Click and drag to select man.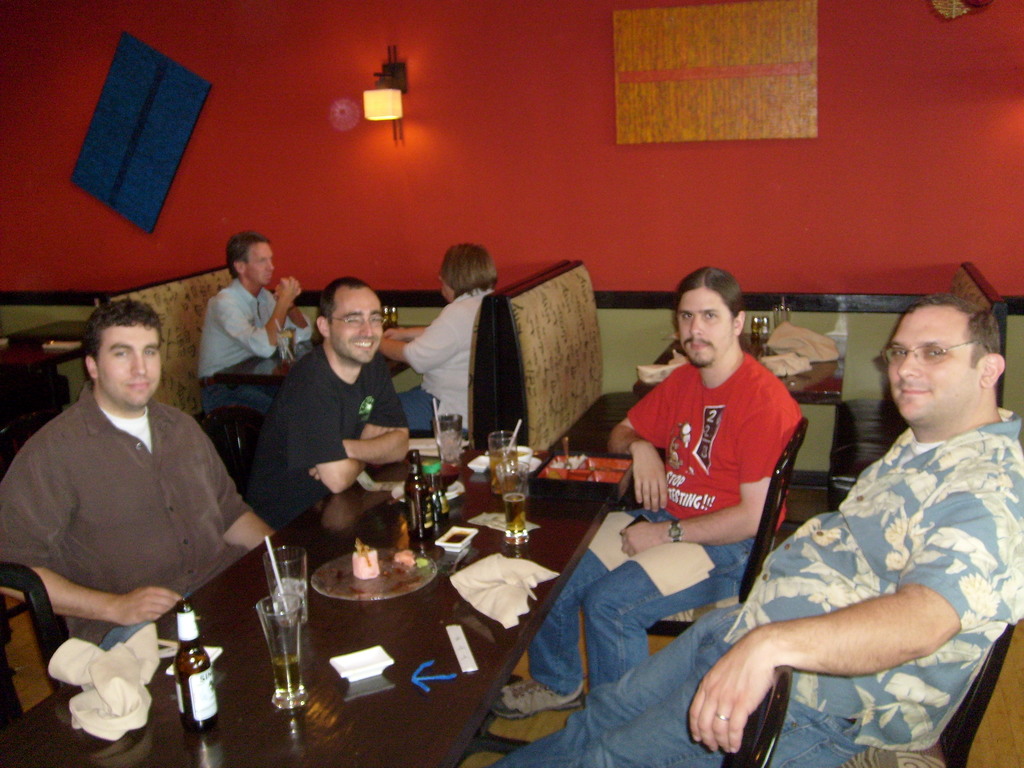
Selection: detection(250, 278, 410, 531).
